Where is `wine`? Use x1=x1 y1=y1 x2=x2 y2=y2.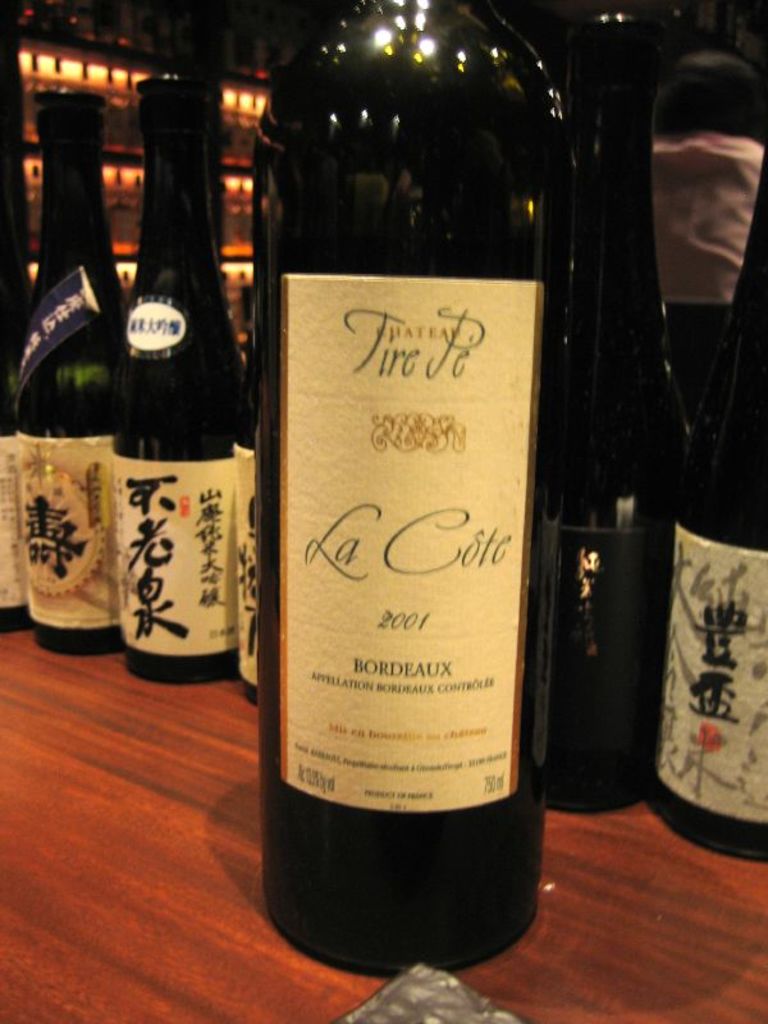
x1=255 y1=0 x2=573 y2=974.
